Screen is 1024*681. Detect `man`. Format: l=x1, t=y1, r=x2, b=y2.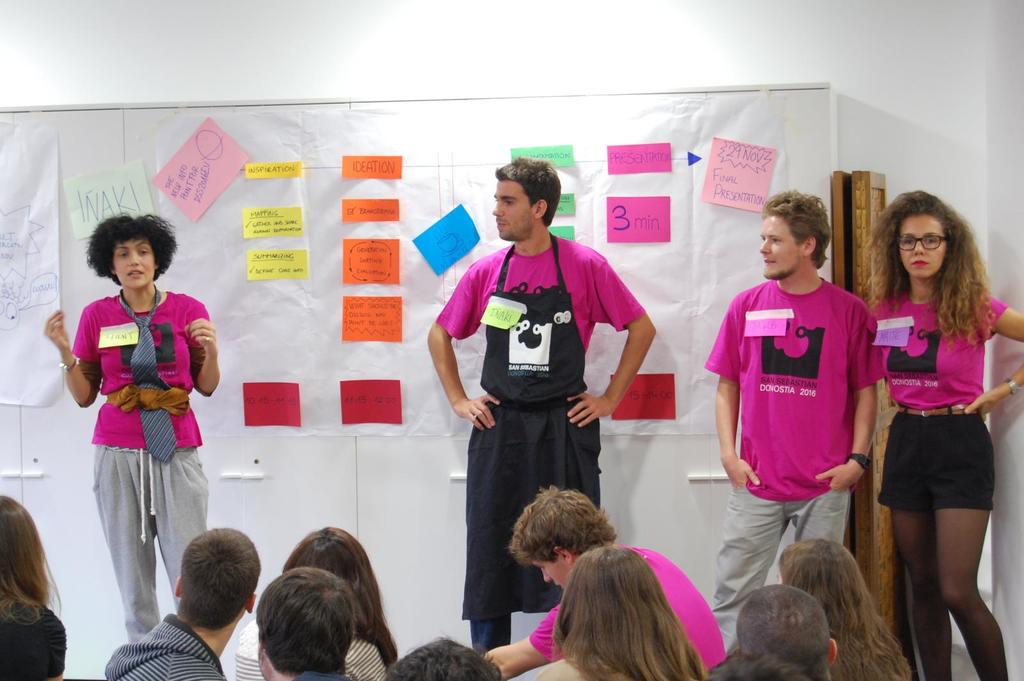
l=731, t=583, r=842, b=675.
